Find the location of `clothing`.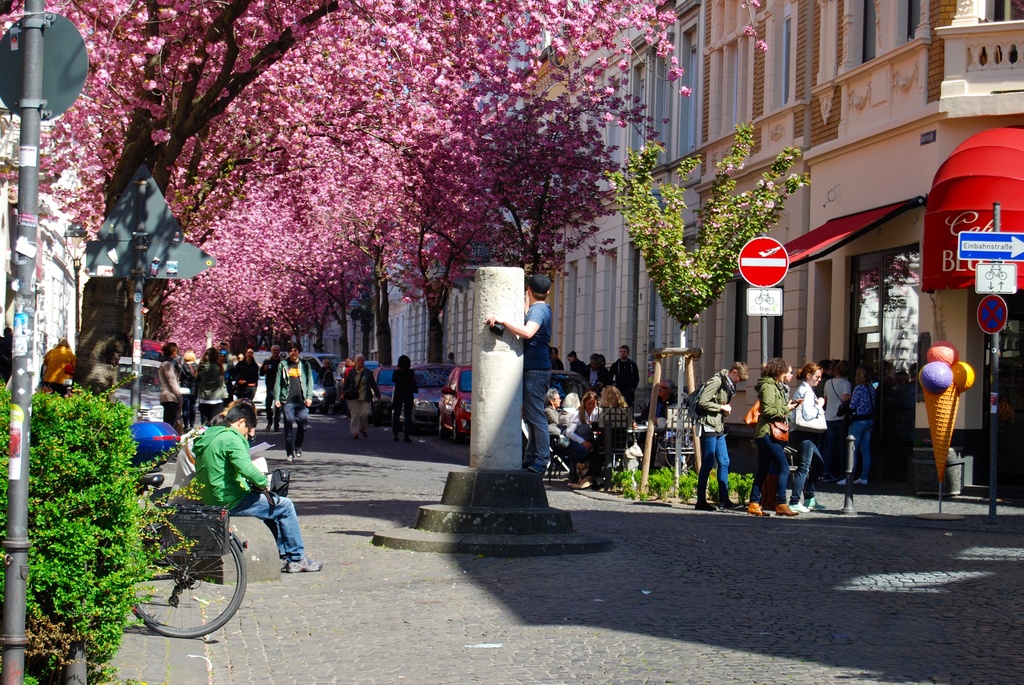
Location: <box>228,347,269,427</box>.
